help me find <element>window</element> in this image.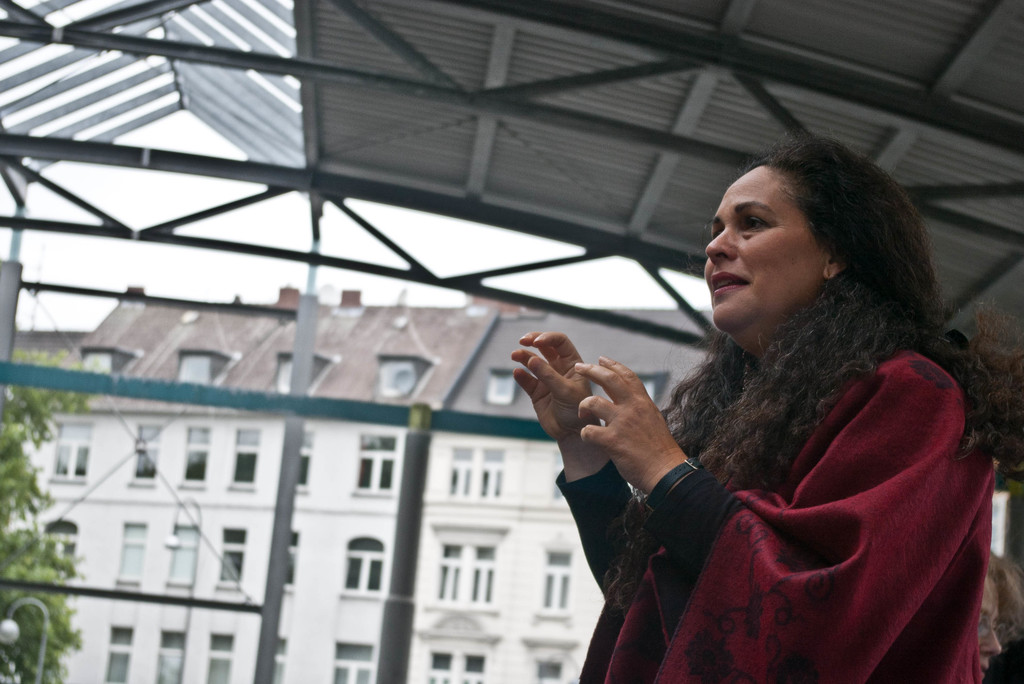
Found it: [left=280, top=525, right=298, bottom=587].
